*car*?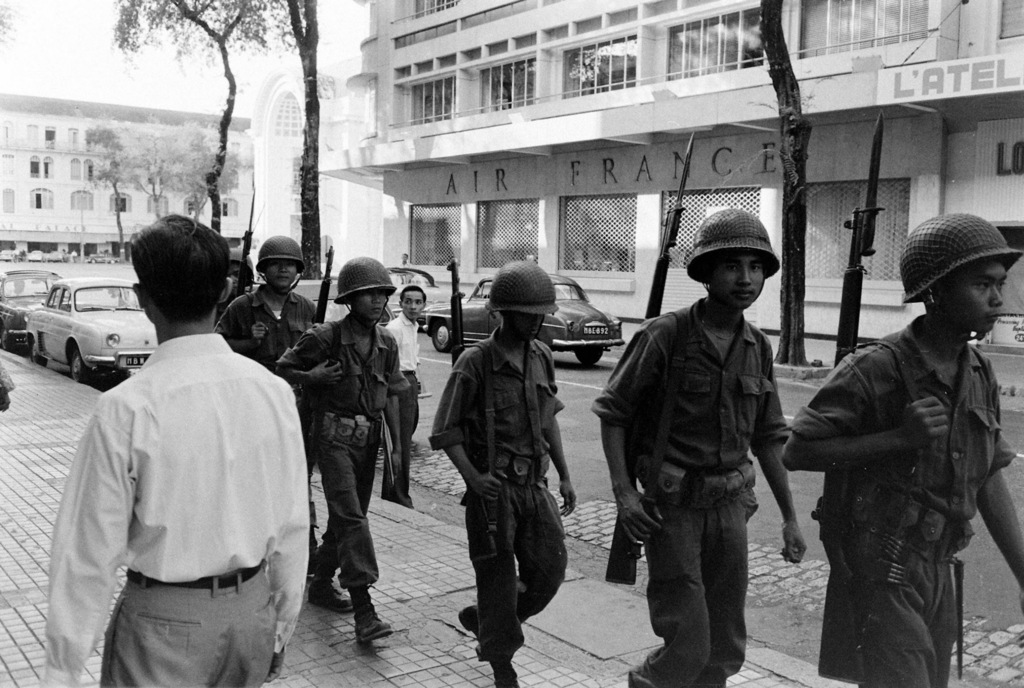
region(282, 269, 397, 323)
